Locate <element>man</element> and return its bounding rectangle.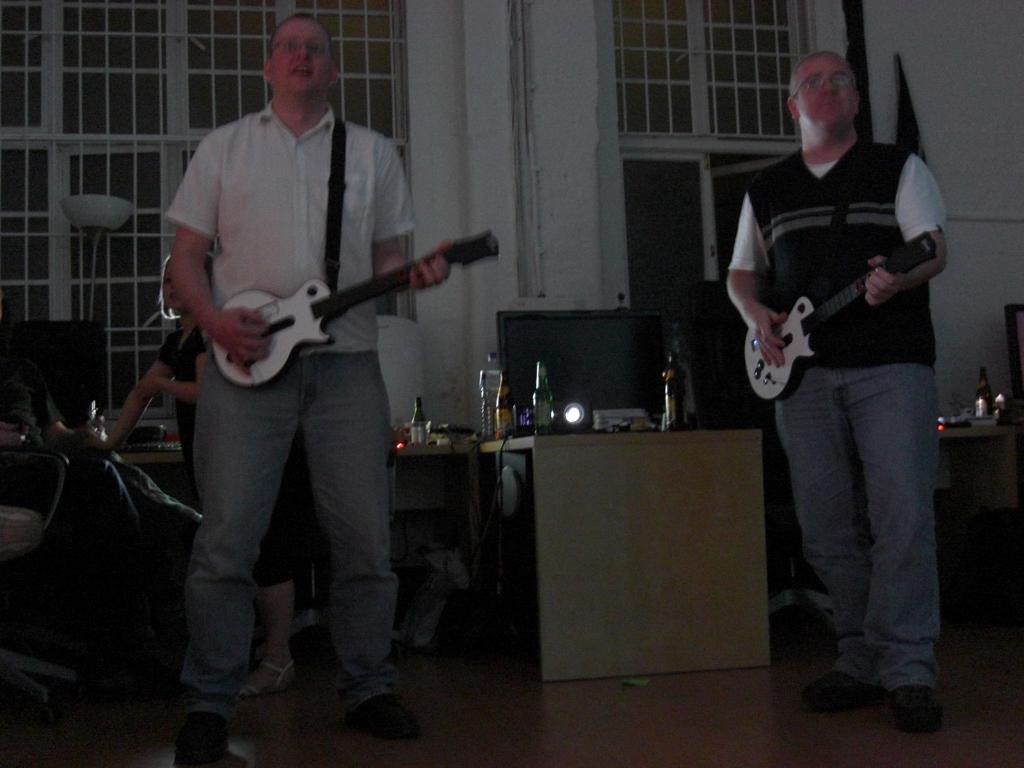
[left=116, top=25, right=452, bottom=724].
